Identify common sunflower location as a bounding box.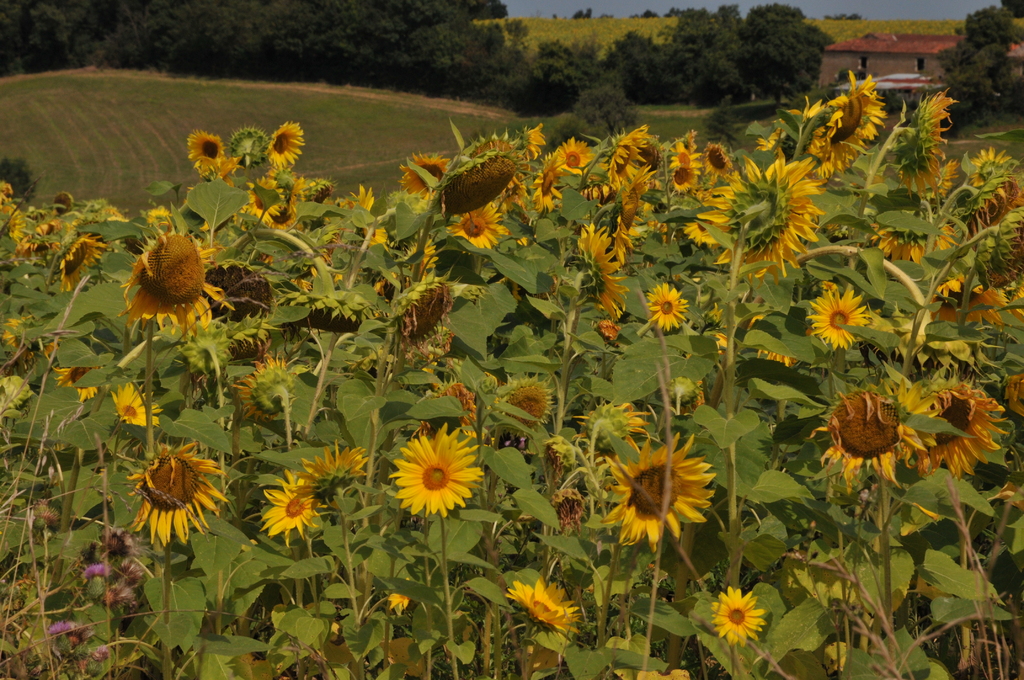
<box>698,151,828,270</box>.
